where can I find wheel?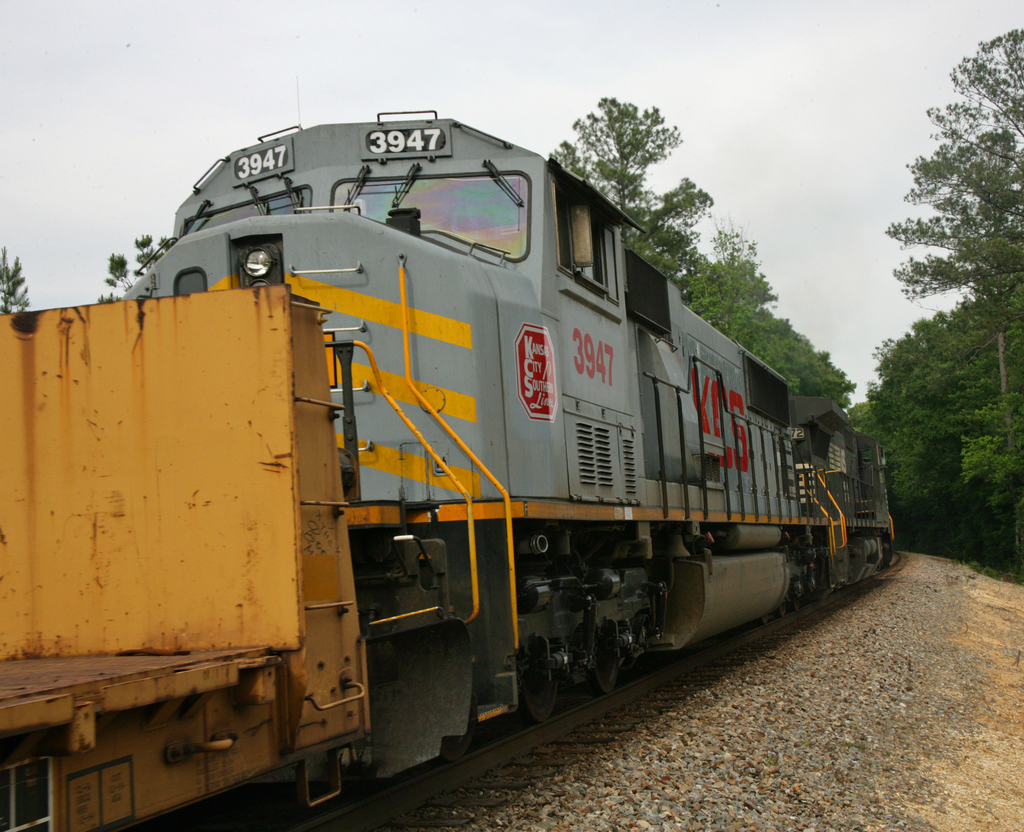
You can find it at l=762, t=585, r=803, b=628.
